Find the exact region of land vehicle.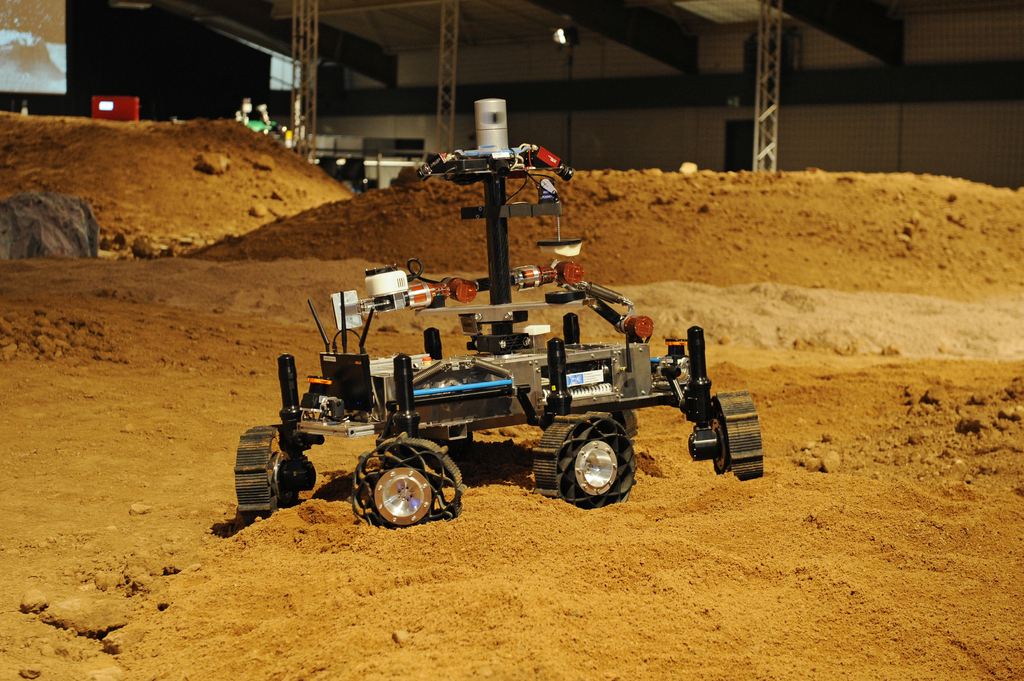
Exact region: bbox(225, 188, 758, 527).
